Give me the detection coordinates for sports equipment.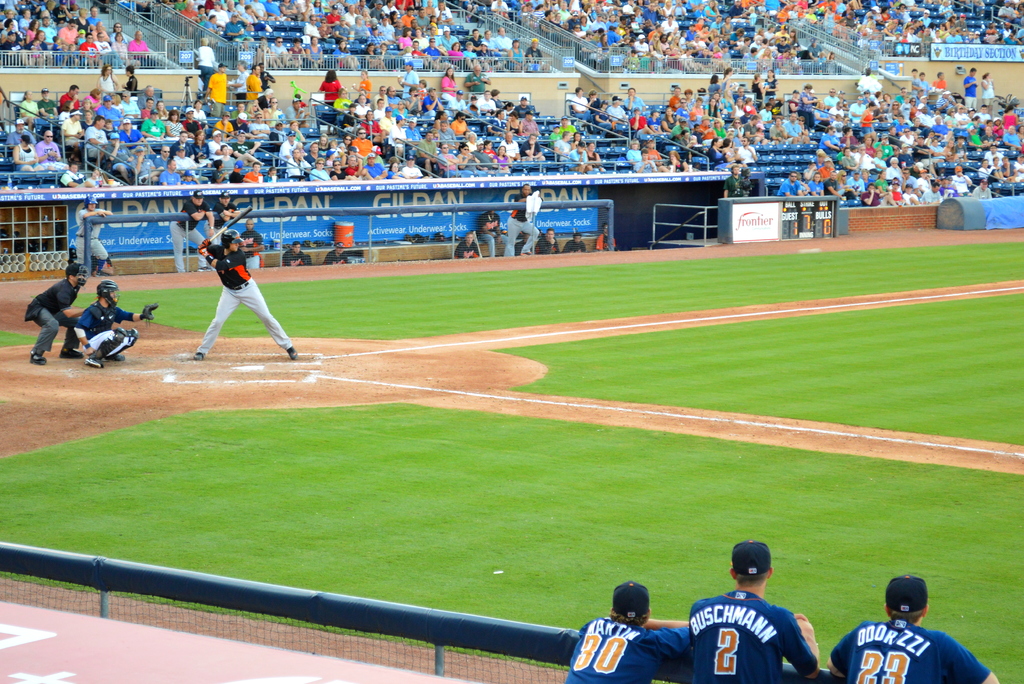
box=[139, 302, 159, 323].
